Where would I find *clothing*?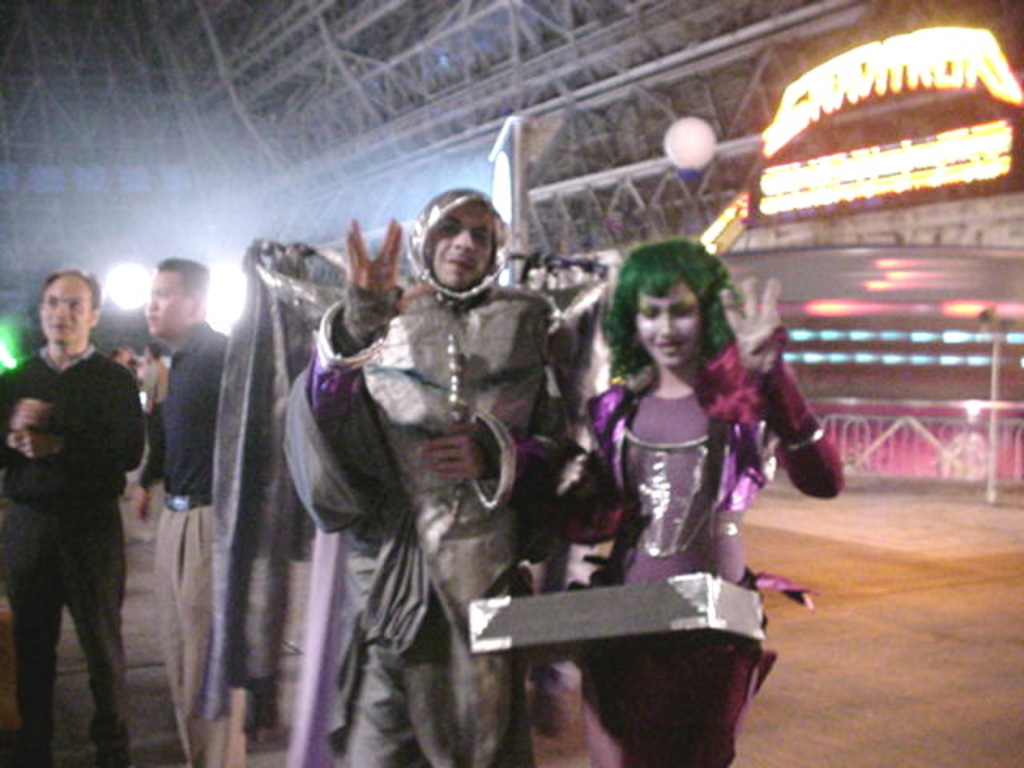
At bbox=(554, 357, 842, 766).
